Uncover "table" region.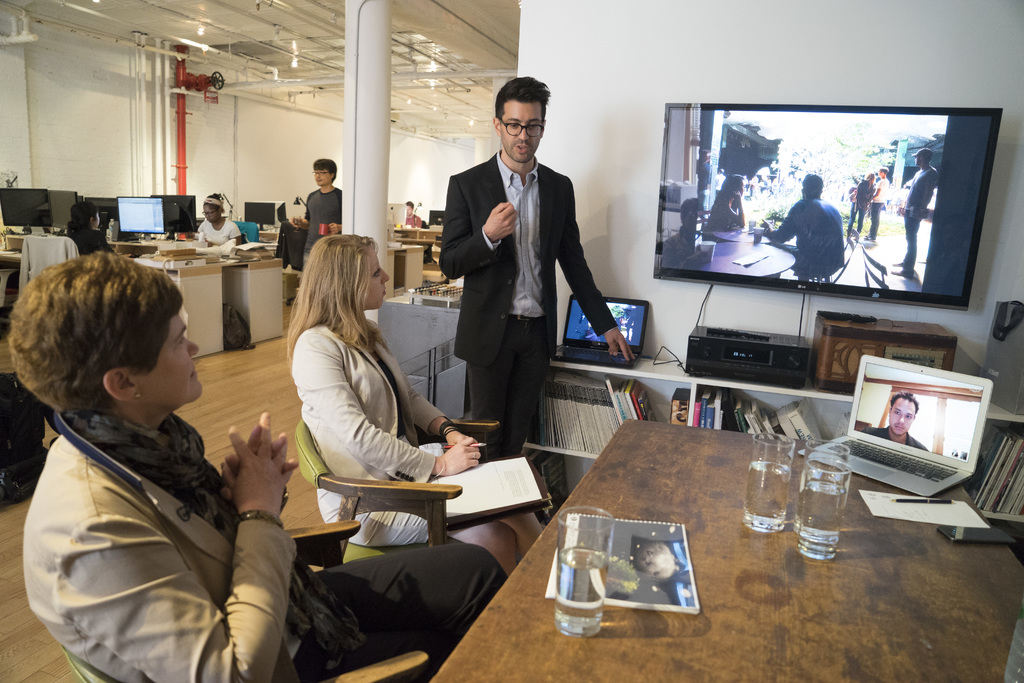
Uncovered: select_region(262, 229, 422, 298).
